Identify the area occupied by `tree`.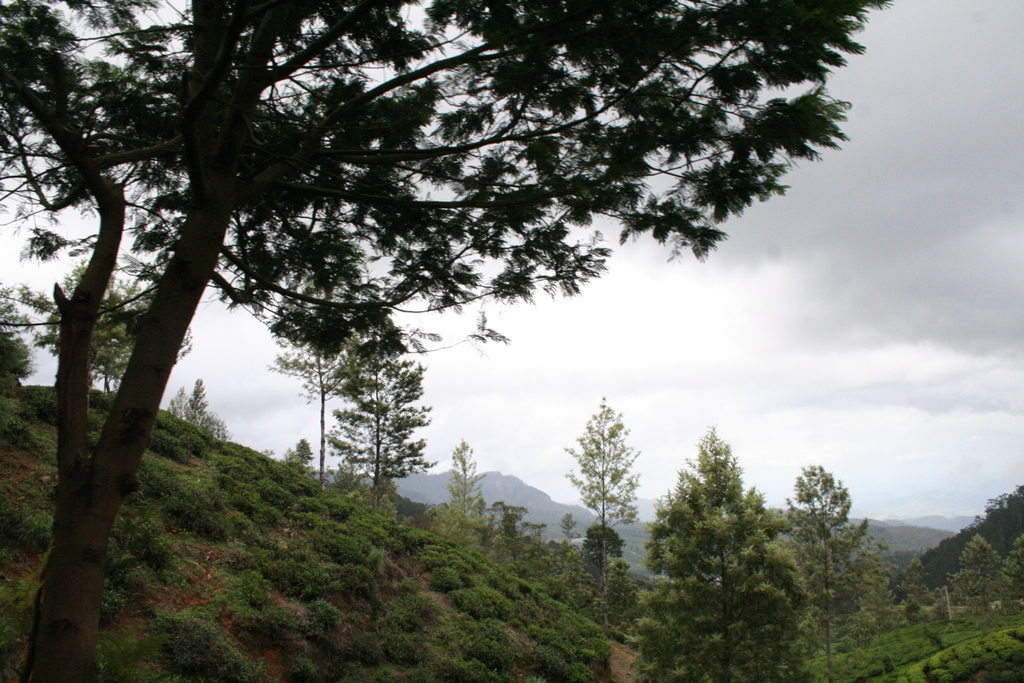
Area: 37, 272, 195, 393.
